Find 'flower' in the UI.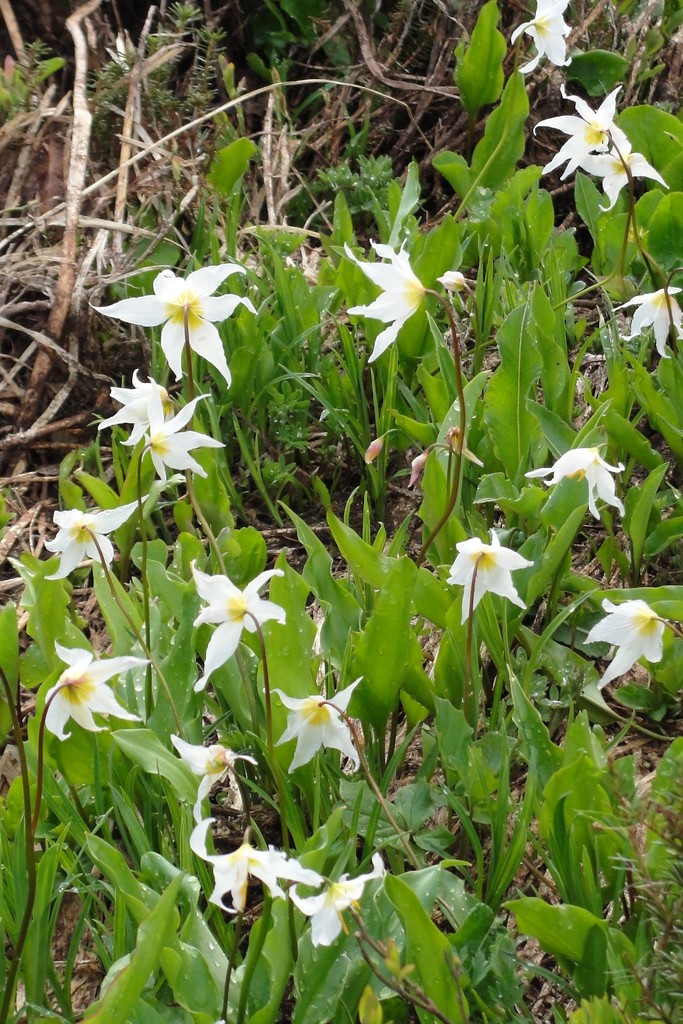
UI element at Rect(342, 237, 434, 362).
